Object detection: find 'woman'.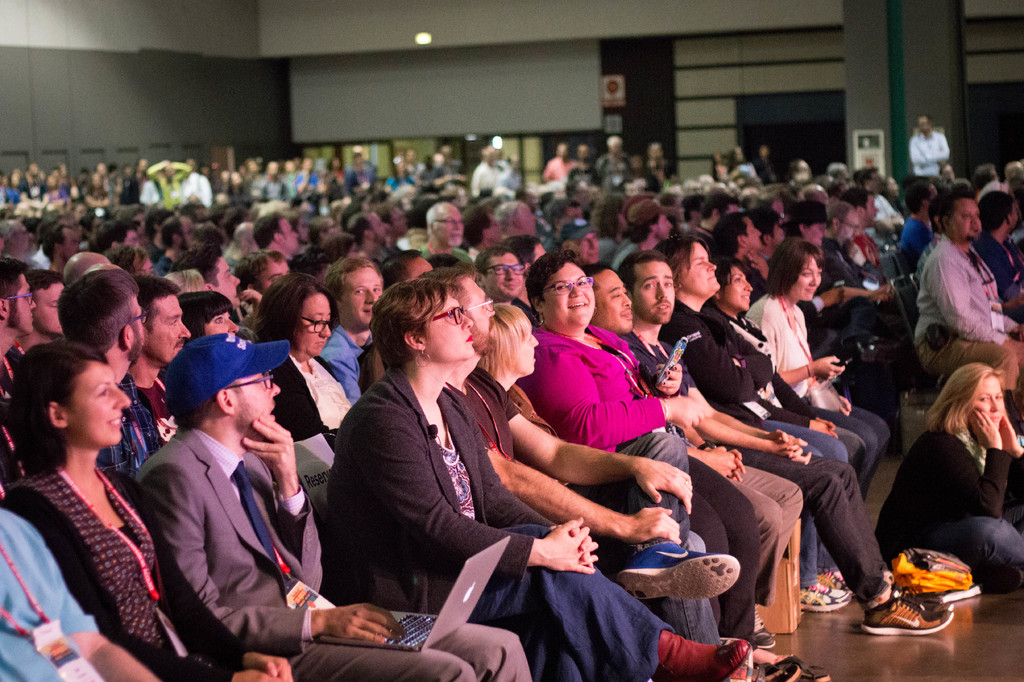
319 275 752 681.
